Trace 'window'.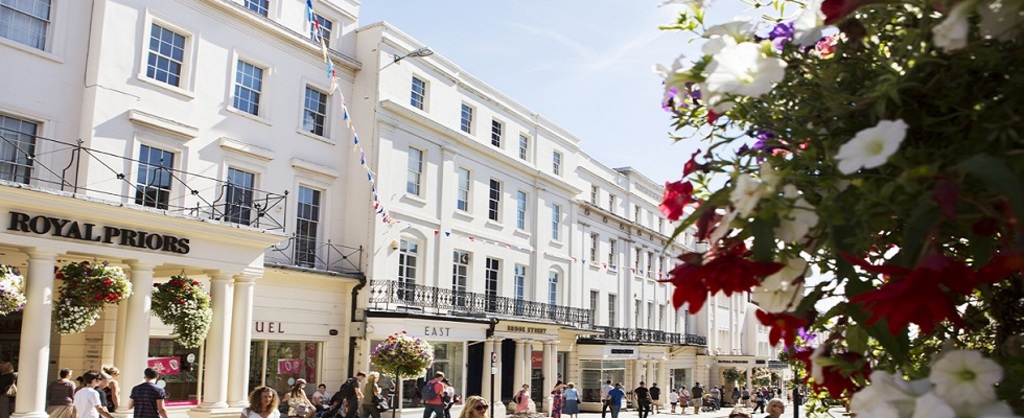
Traced to <region>455, 159, 471, 219</region>.
